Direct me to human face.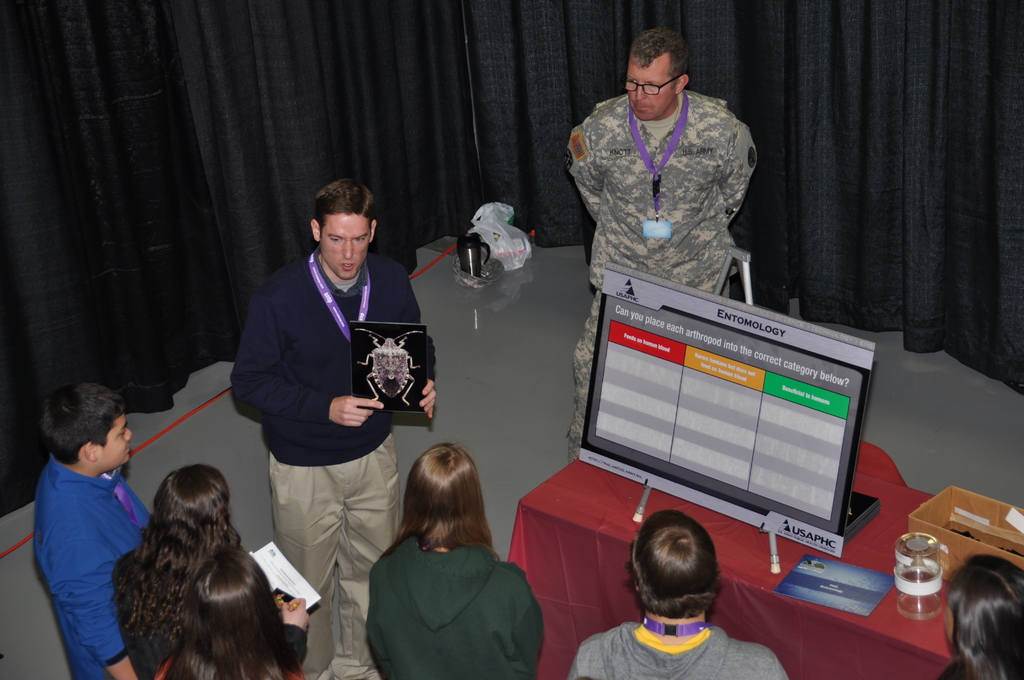
Direction: locate(319, 205, 368, 272).
